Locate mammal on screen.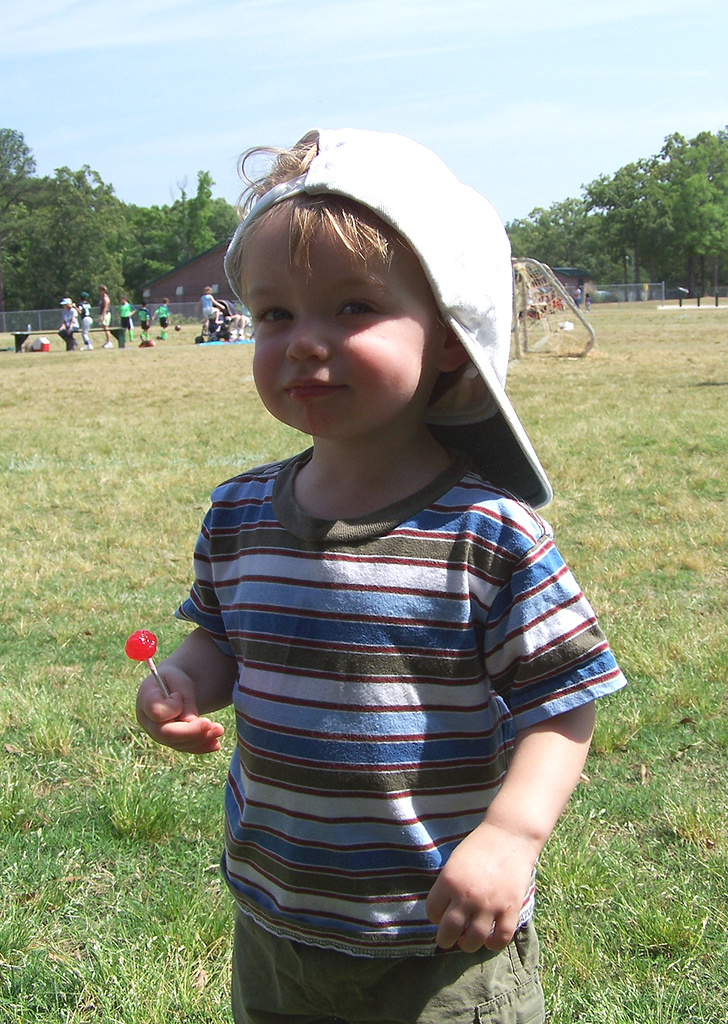
On screen at detection(73, 293, 94, 349).
